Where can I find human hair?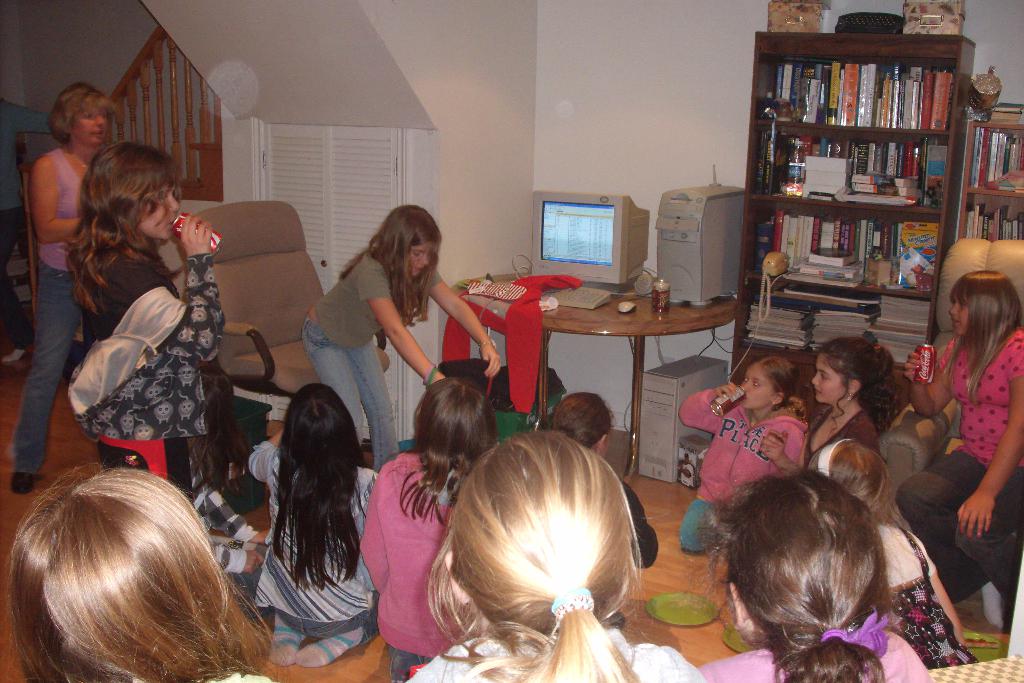
You can find it at 381/375/499/527.
